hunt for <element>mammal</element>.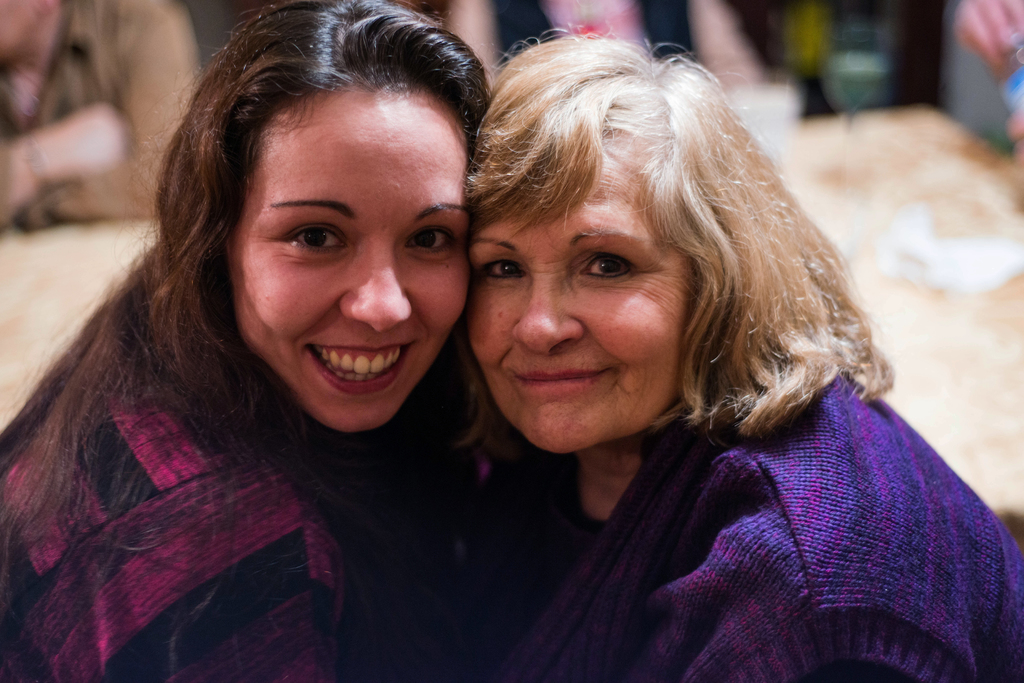
Hunted down at bbox=(957, 0, 1023, 167).
